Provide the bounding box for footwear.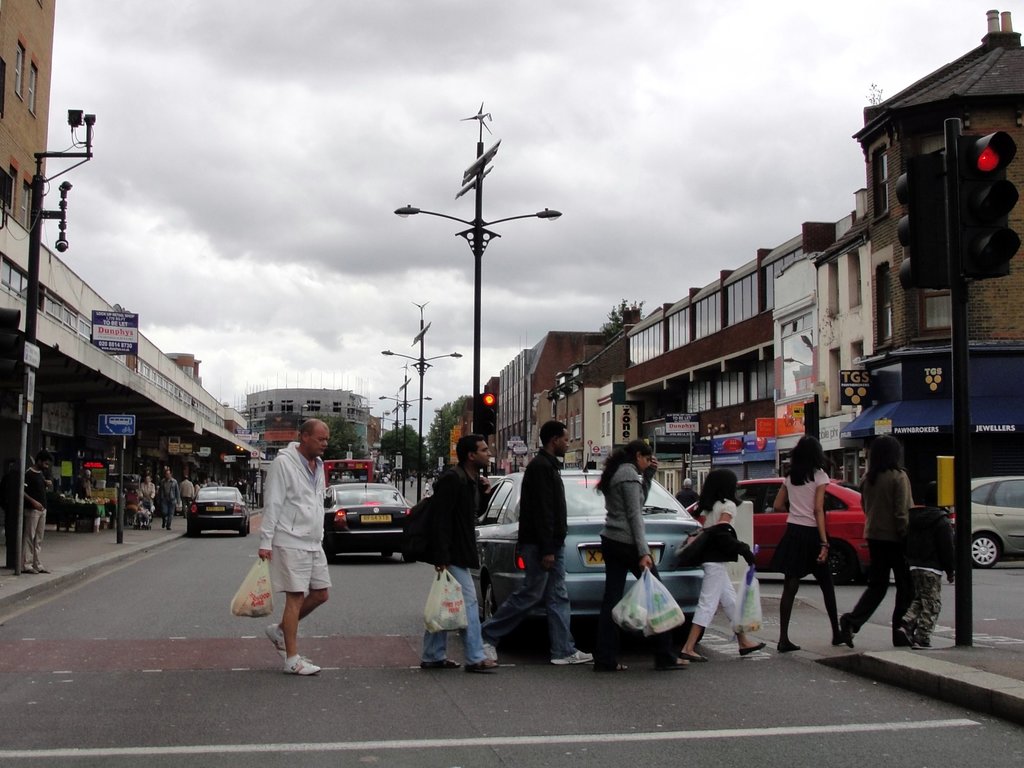
detection(840, 617, 856, 651).
